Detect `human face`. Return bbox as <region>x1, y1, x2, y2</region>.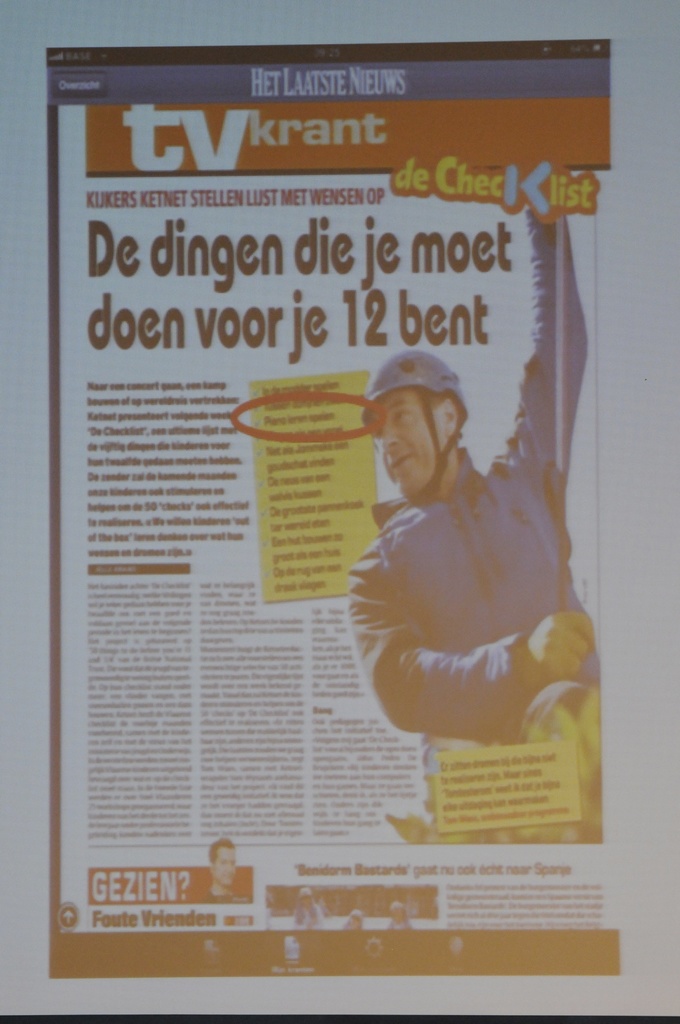
<region>373, 392, 444, 492</region>.
